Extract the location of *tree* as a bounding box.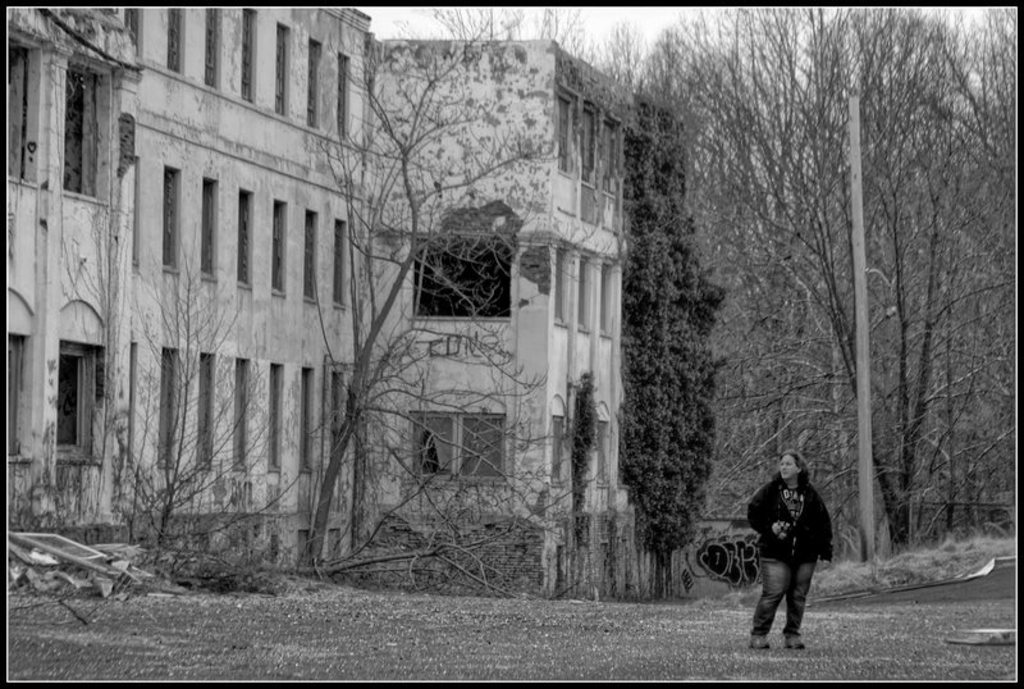
<bbox>5, 5, 1018, 587</bbox>.
